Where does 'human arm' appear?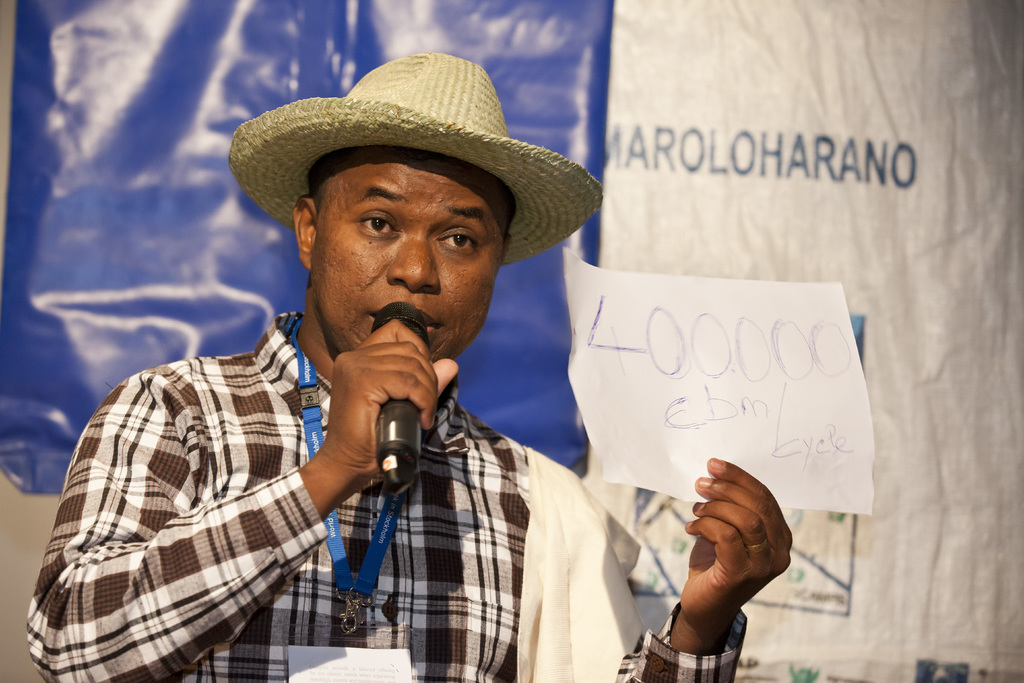
Appears at <bbox>531, 461, 790, 682</bbox>.
